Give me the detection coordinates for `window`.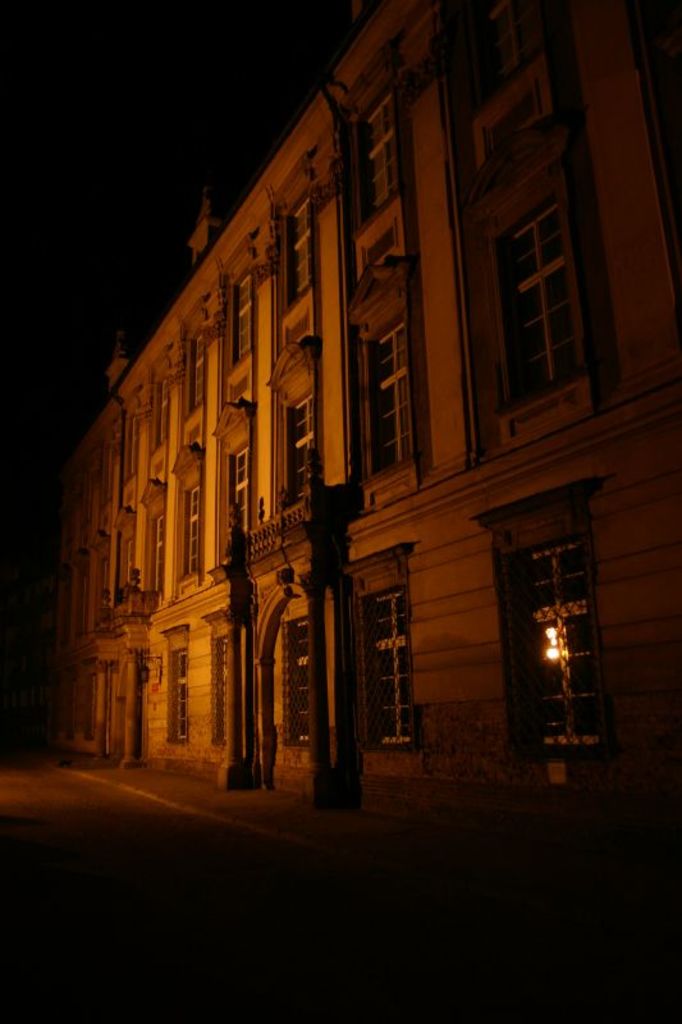
x1=363, y1=589, x2=417, y2=750.
